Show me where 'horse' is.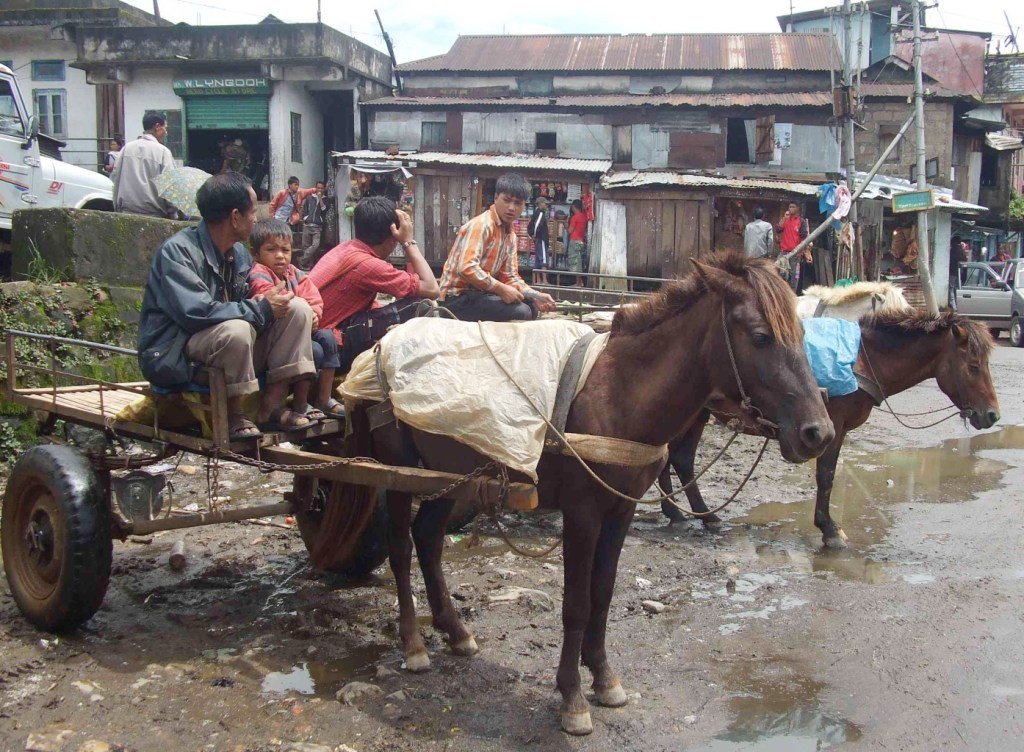
'horse' is at bbox=[309, 247, 832, 735].
